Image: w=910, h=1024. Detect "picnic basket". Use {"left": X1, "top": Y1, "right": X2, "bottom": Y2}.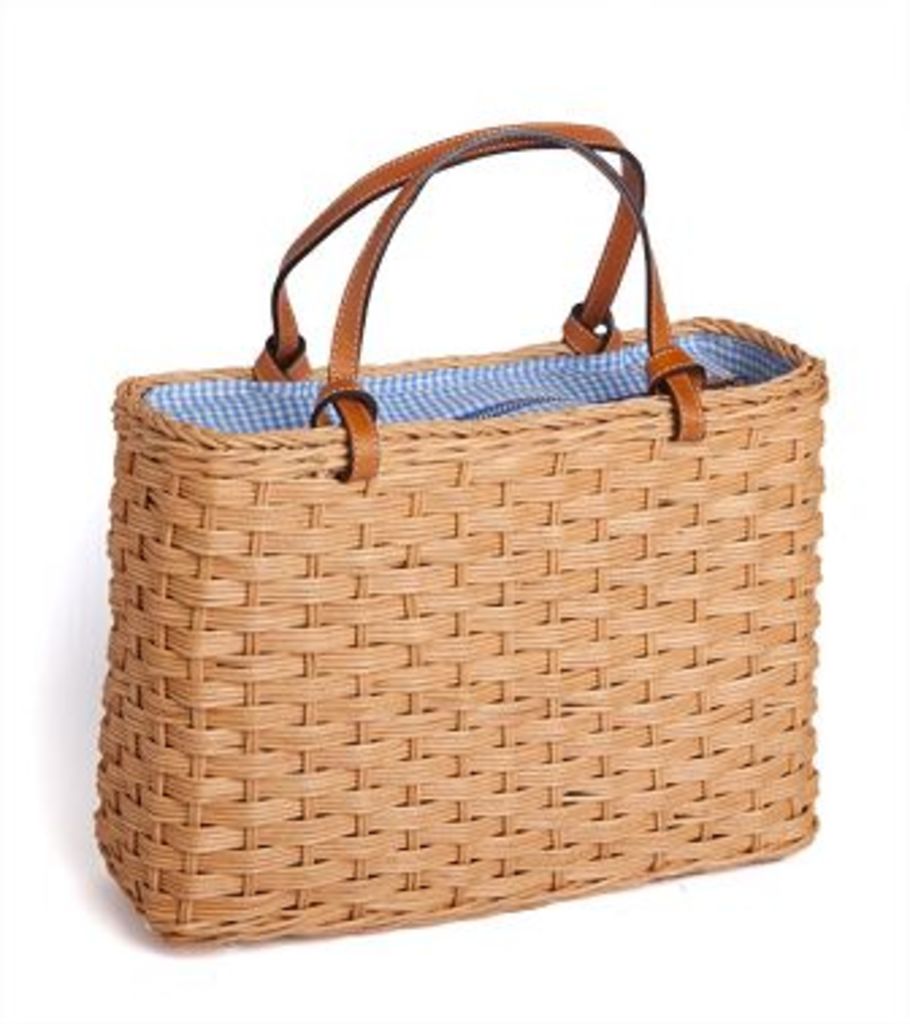
{"left": 87, "top": 116, "right": 834, "bottom": 948}.
